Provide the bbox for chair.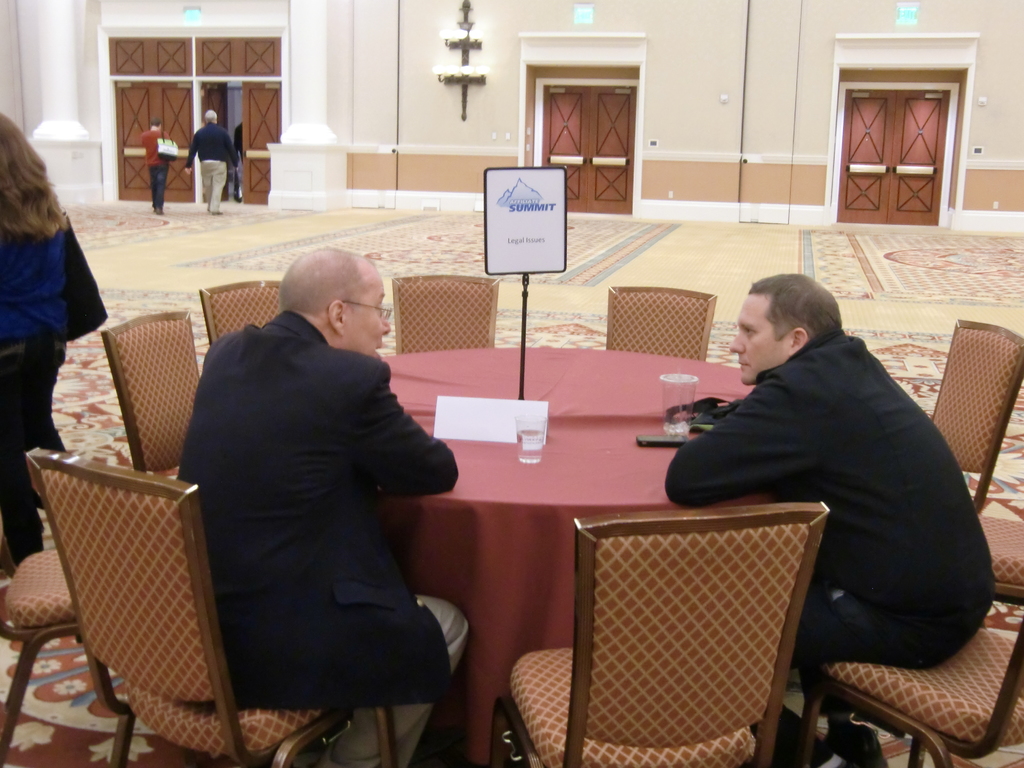
[29,445,399,767].
